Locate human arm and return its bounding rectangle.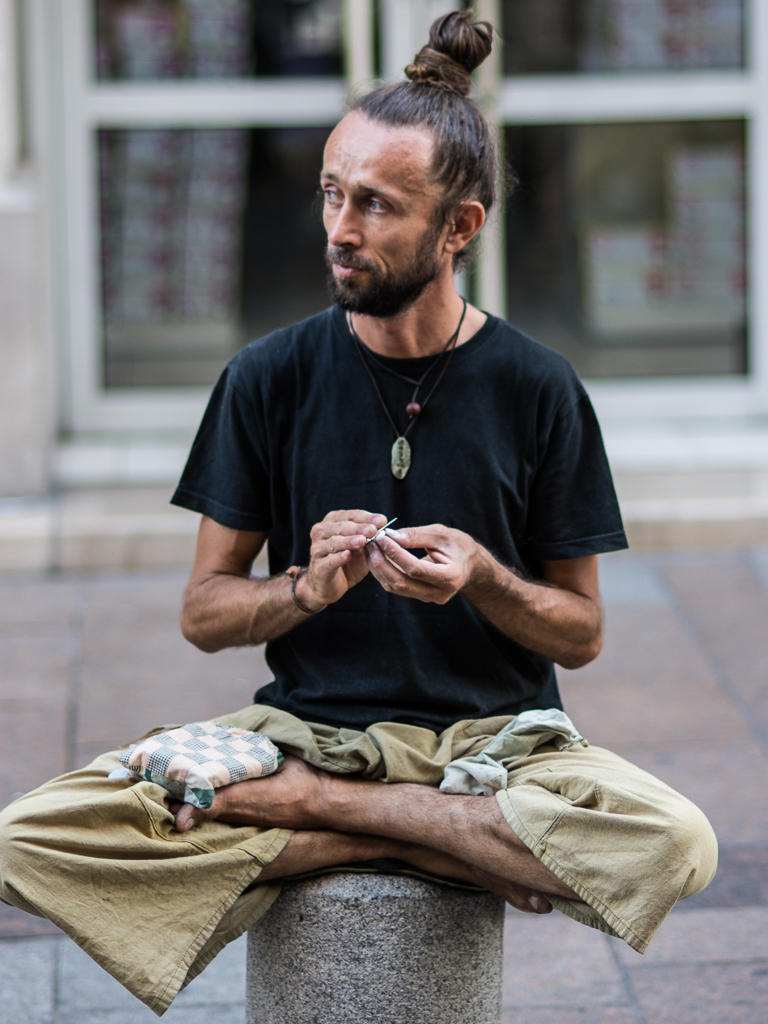
rect(363, 371, 631, 672).
